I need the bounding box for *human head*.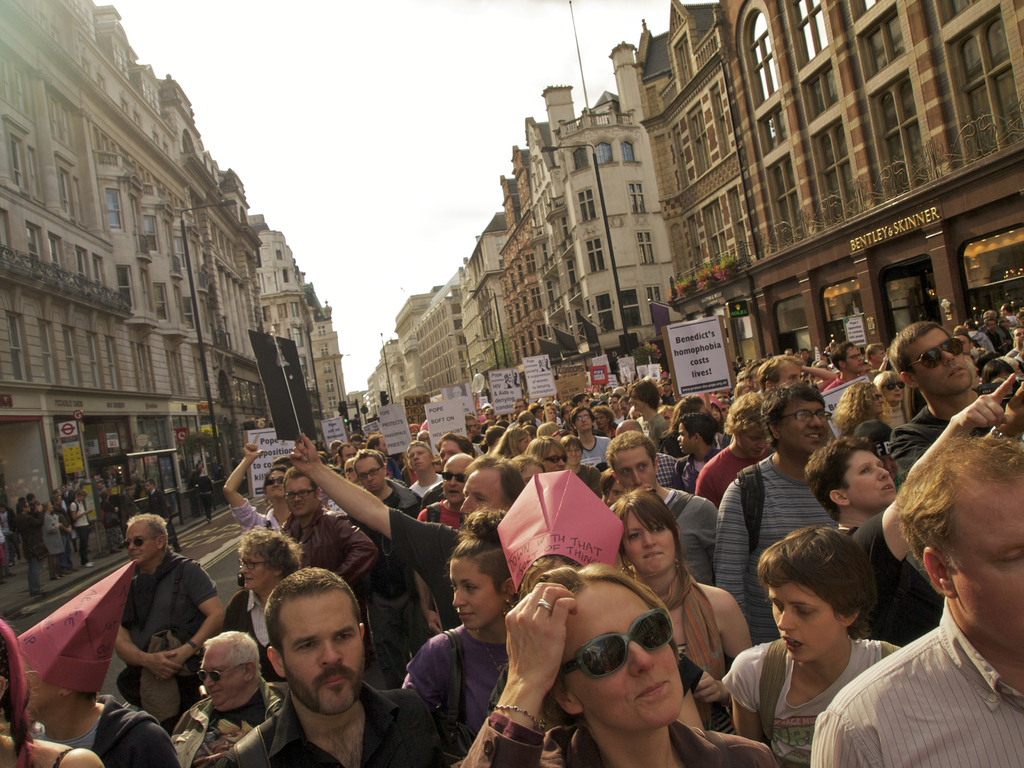
Here it is: Rect(675, 397, 710, 421).
